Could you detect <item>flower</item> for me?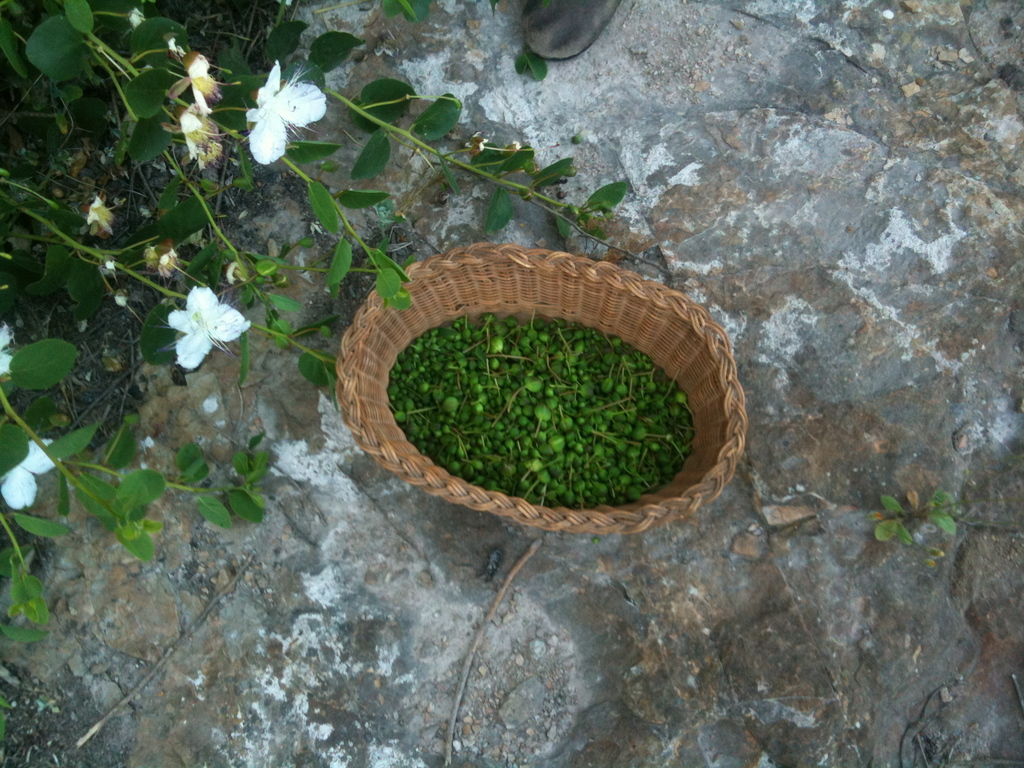
Detection result: <box>166,283,250,365</box>.
